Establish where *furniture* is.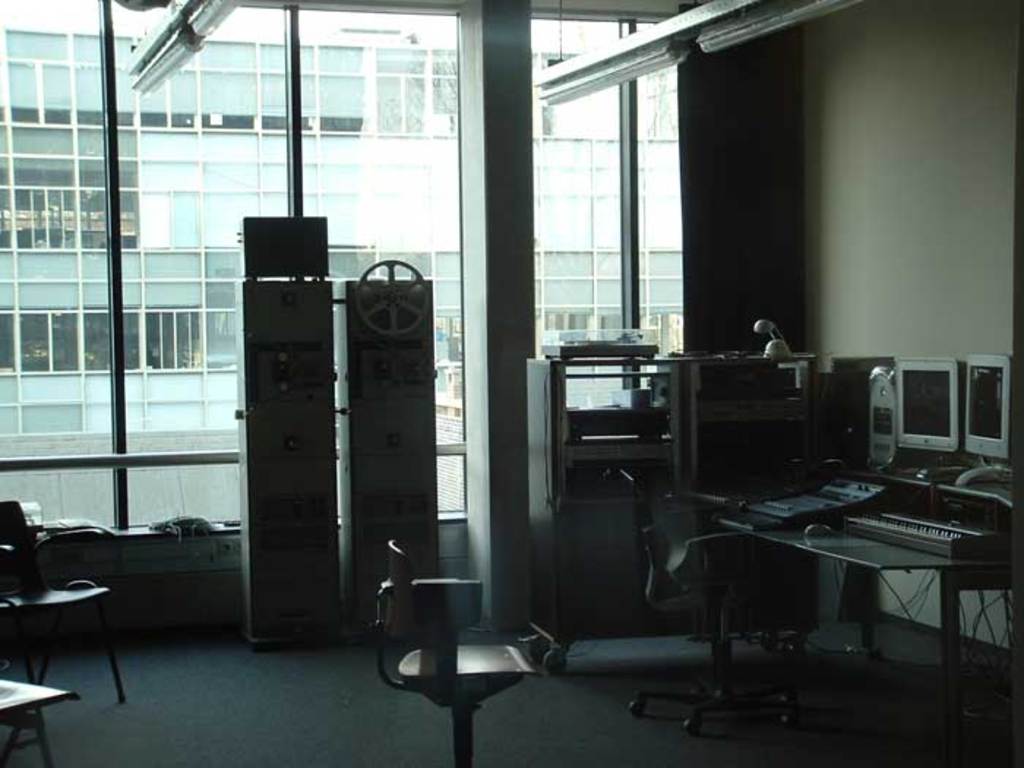
Established at (left=374, top=541, right=546, bottom=767).
